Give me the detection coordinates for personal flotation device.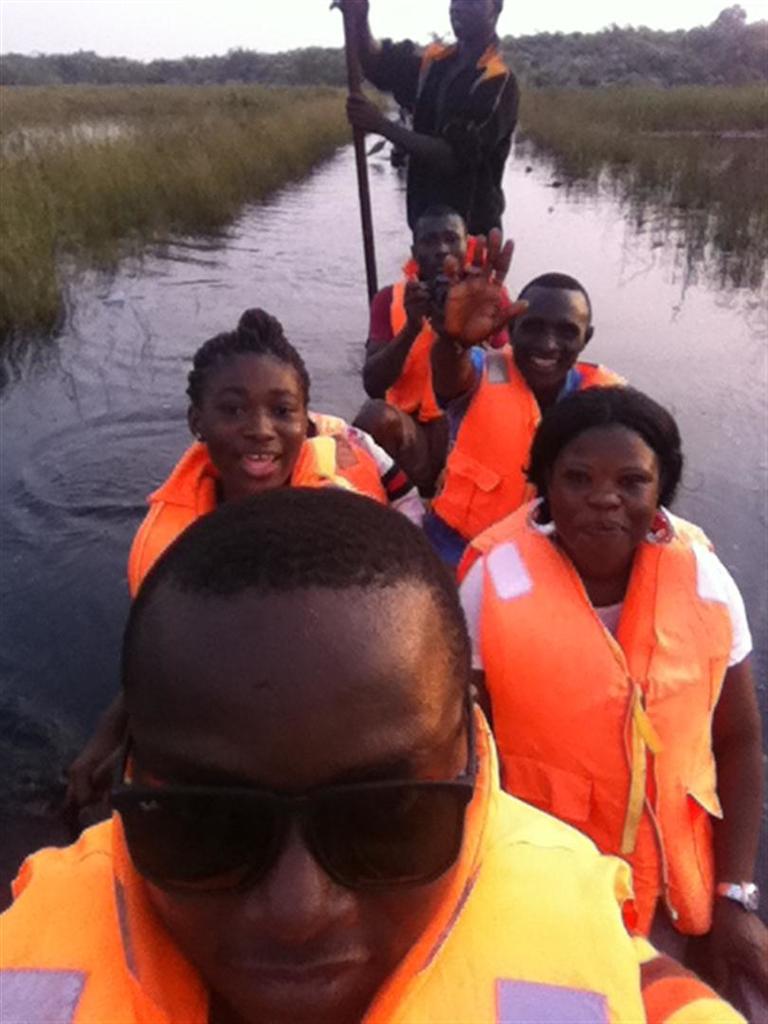
[left=385, top=240, right=527, bottom=424].
